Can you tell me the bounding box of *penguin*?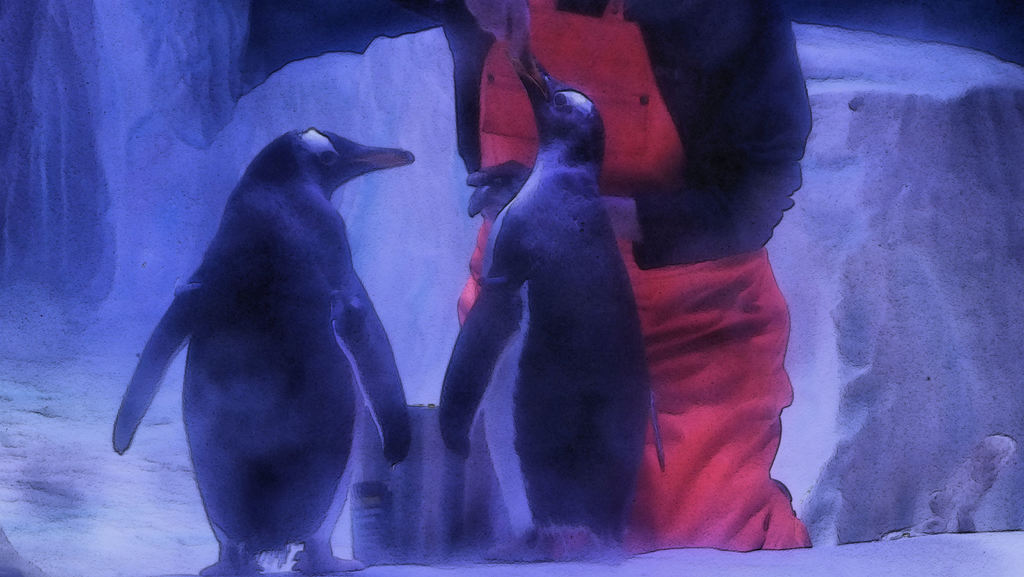
108 124 417 576.
